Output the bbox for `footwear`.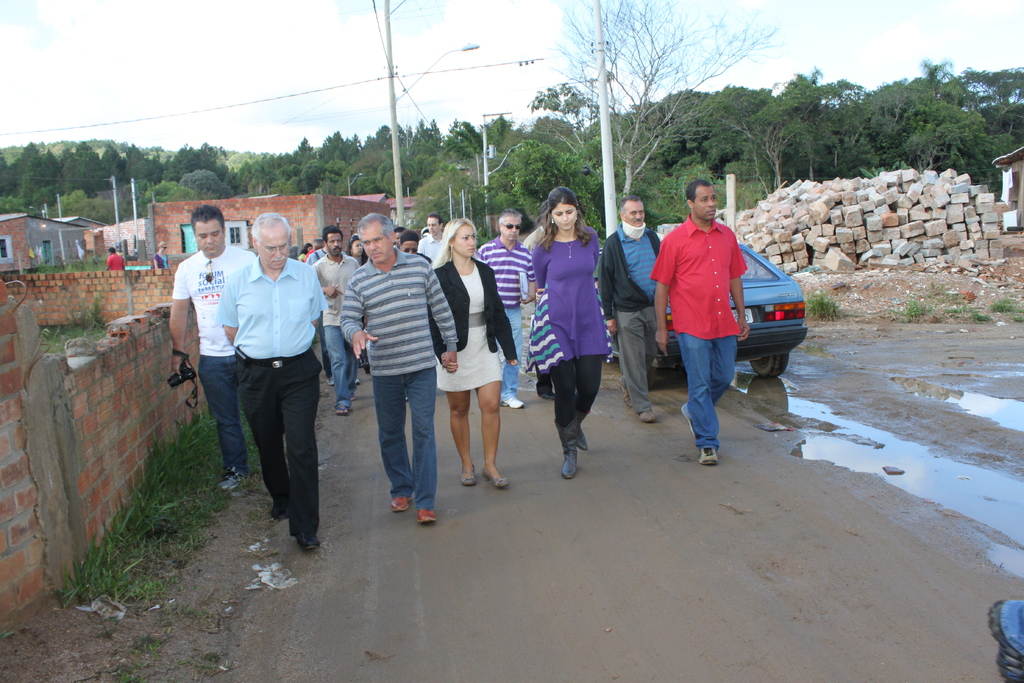
541/390/556/400.
